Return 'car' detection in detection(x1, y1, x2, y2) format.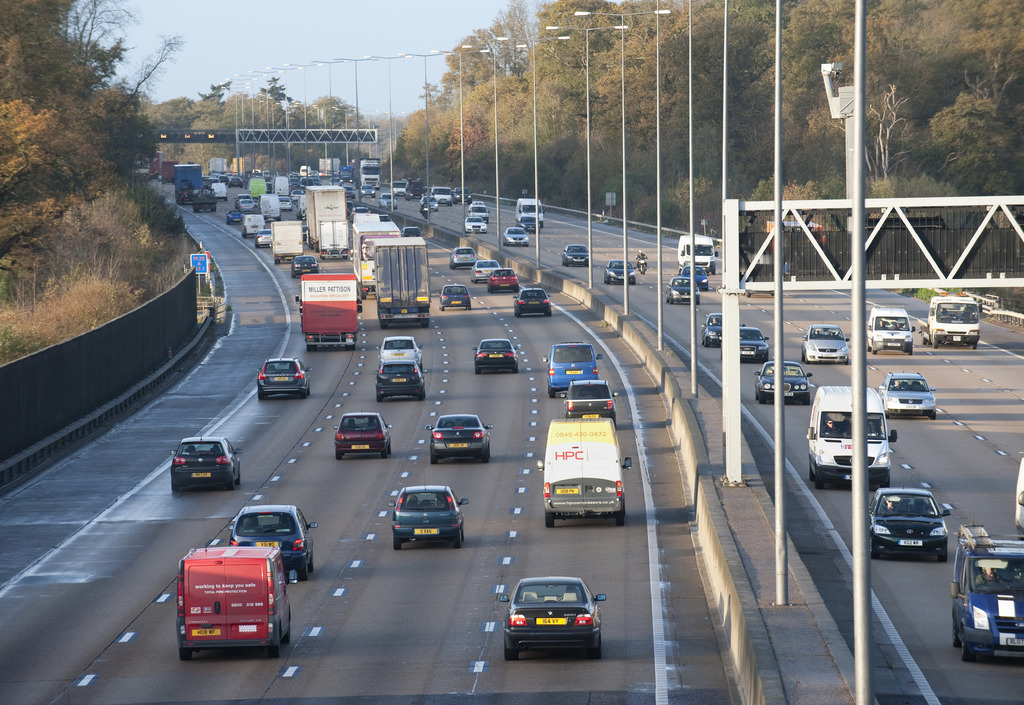
detection(667, 277, 698, 302).
